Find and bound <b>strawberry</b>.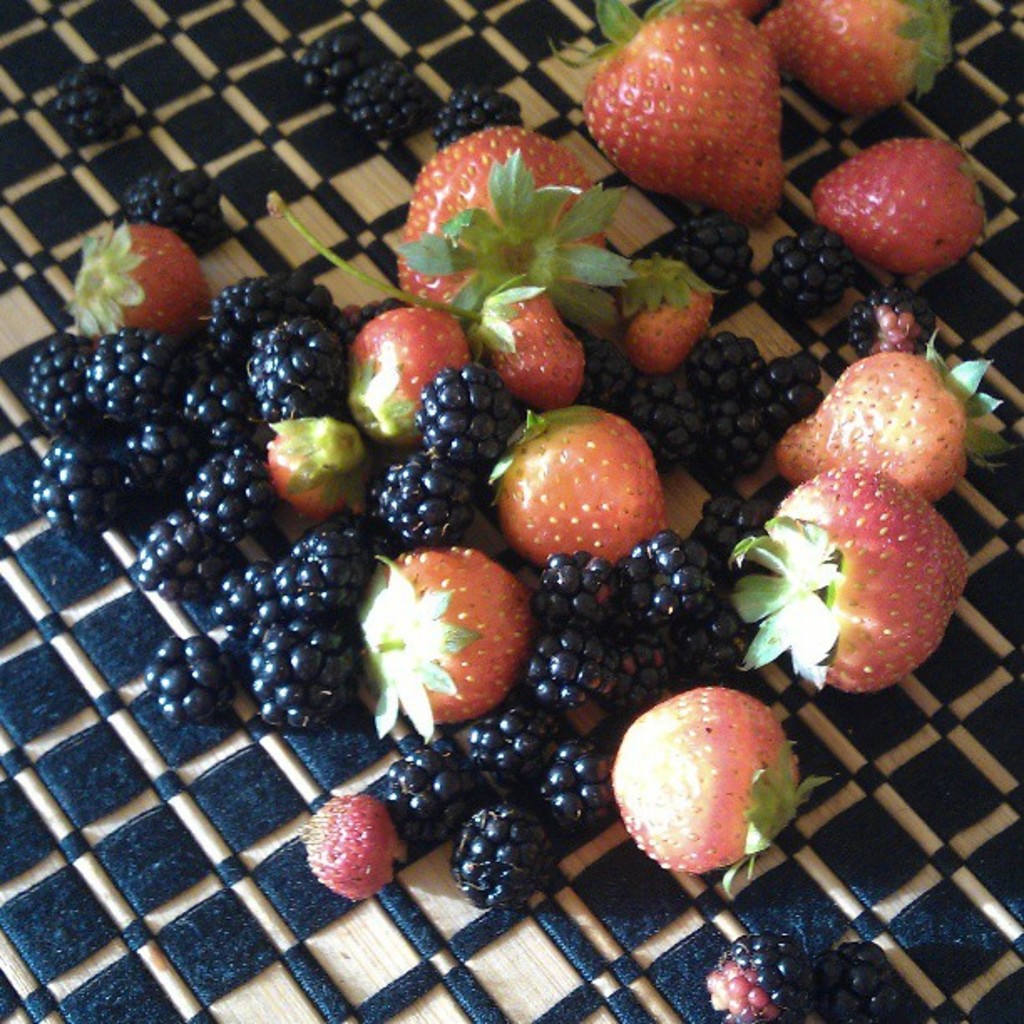
Bound: [472, 405, 674, 576].
